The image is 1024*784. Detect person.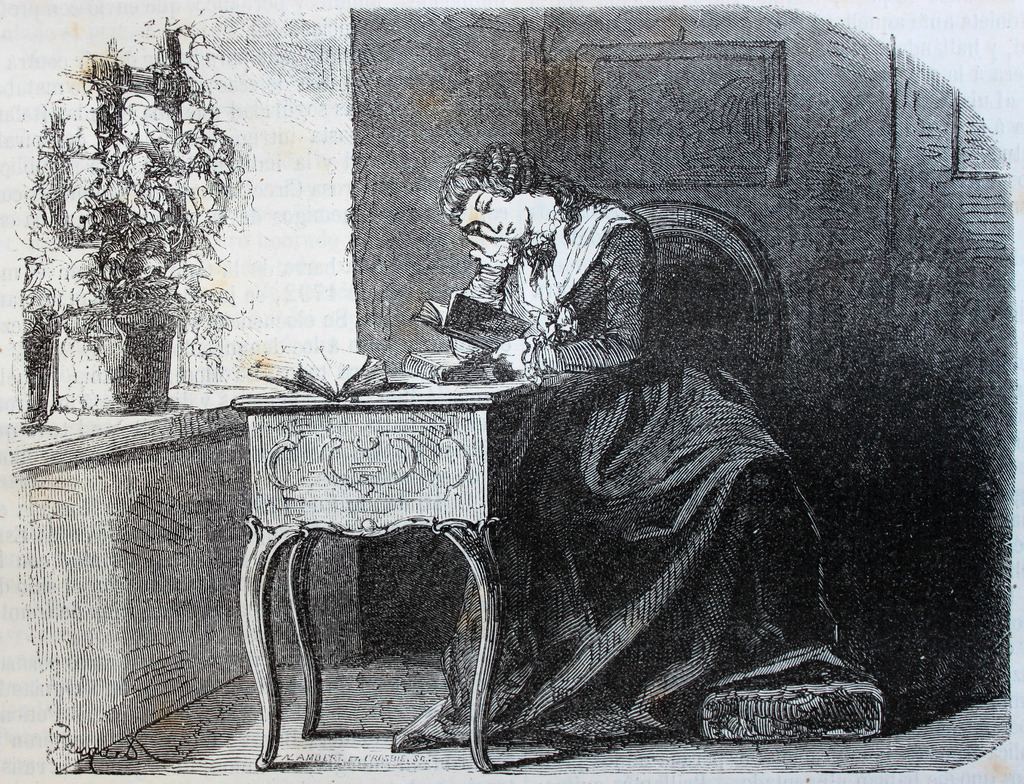
Detection: pyautogui.locateOnScreen(437, 188, 851, 743).
